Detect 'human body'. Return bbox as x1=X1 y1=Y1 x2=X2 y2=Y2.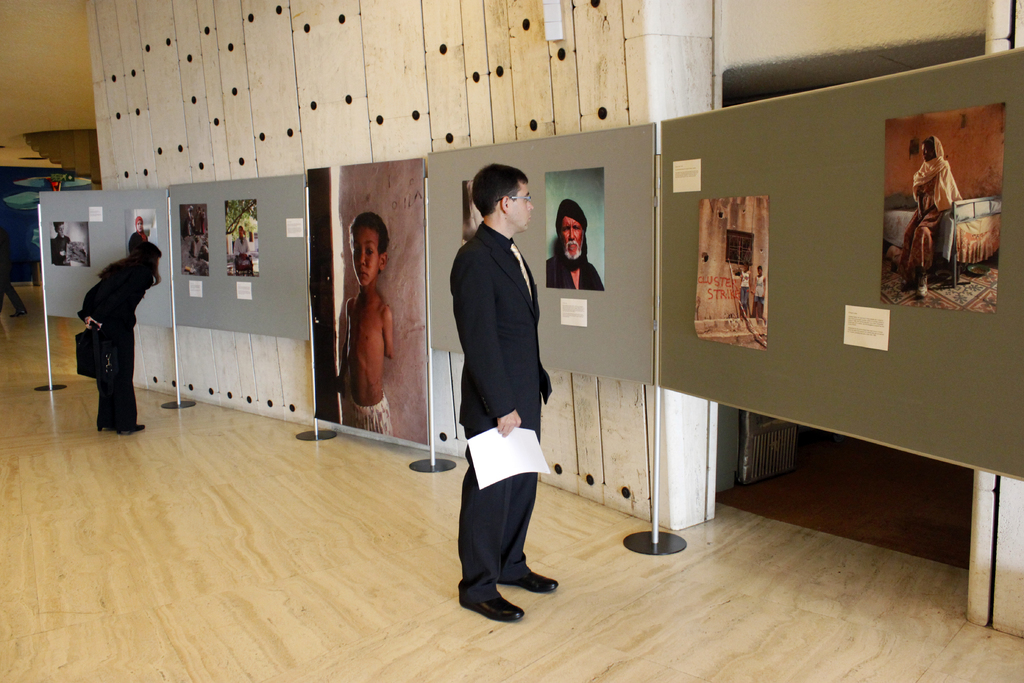
x1=751 y1=264 x2=769 y2=320.
